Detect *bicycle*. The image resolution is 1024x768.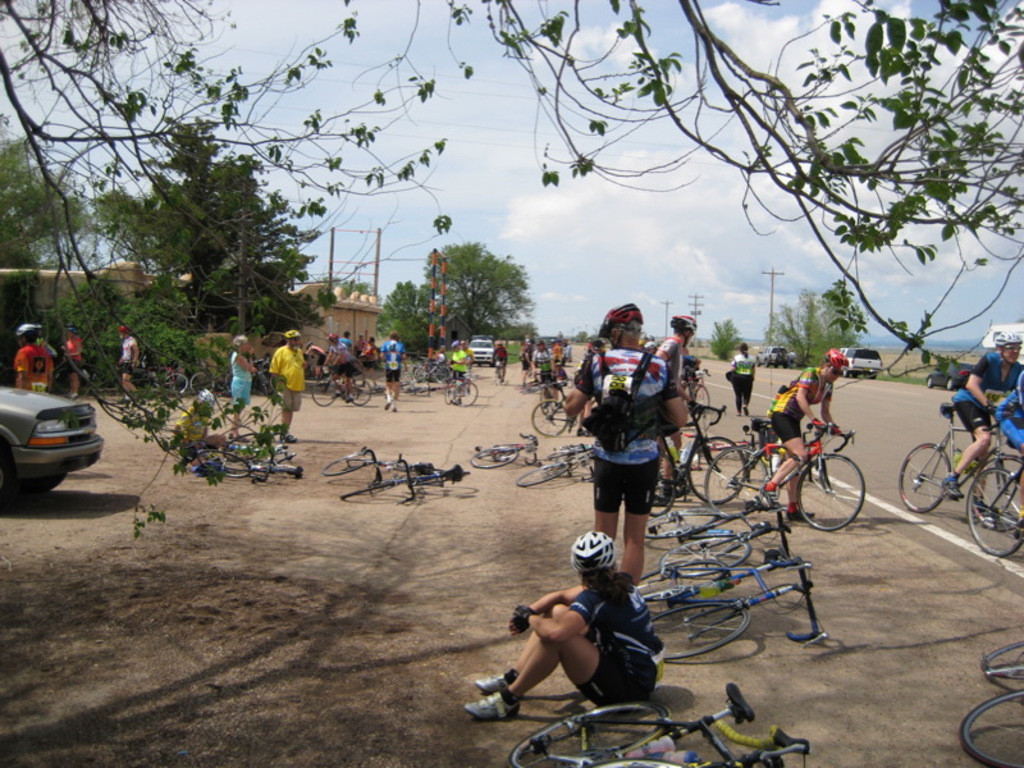
pyautogui.locateOnScreen(411, 358, 451, 378).
